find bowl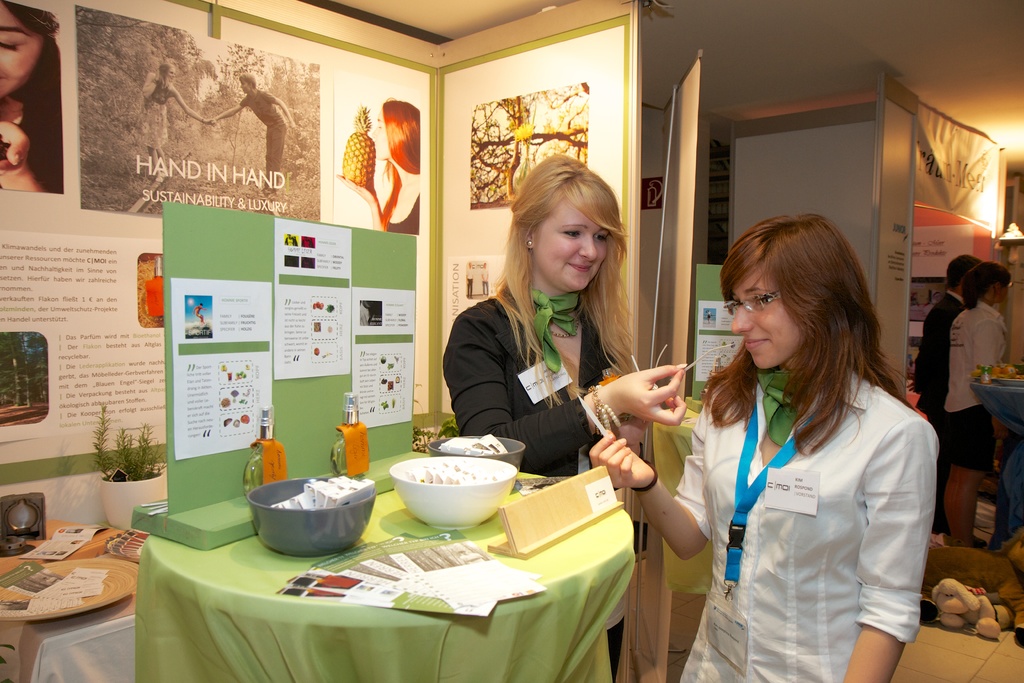
(388, 455, 509, 536)
